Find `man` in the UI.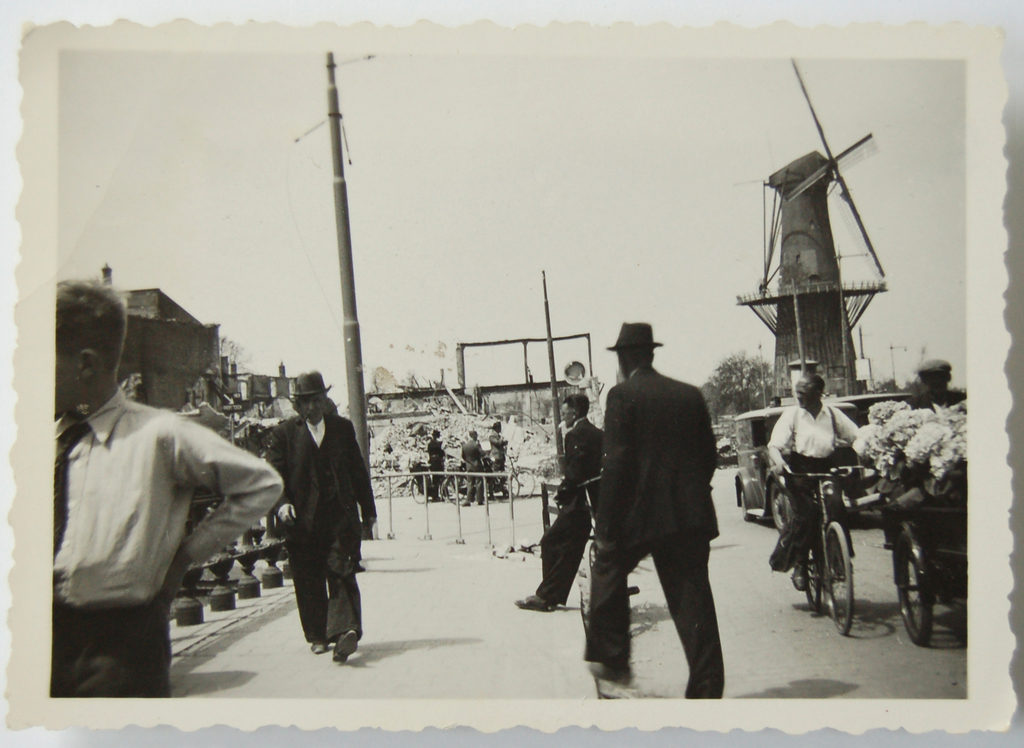
UI element at 54 280 280 695.
